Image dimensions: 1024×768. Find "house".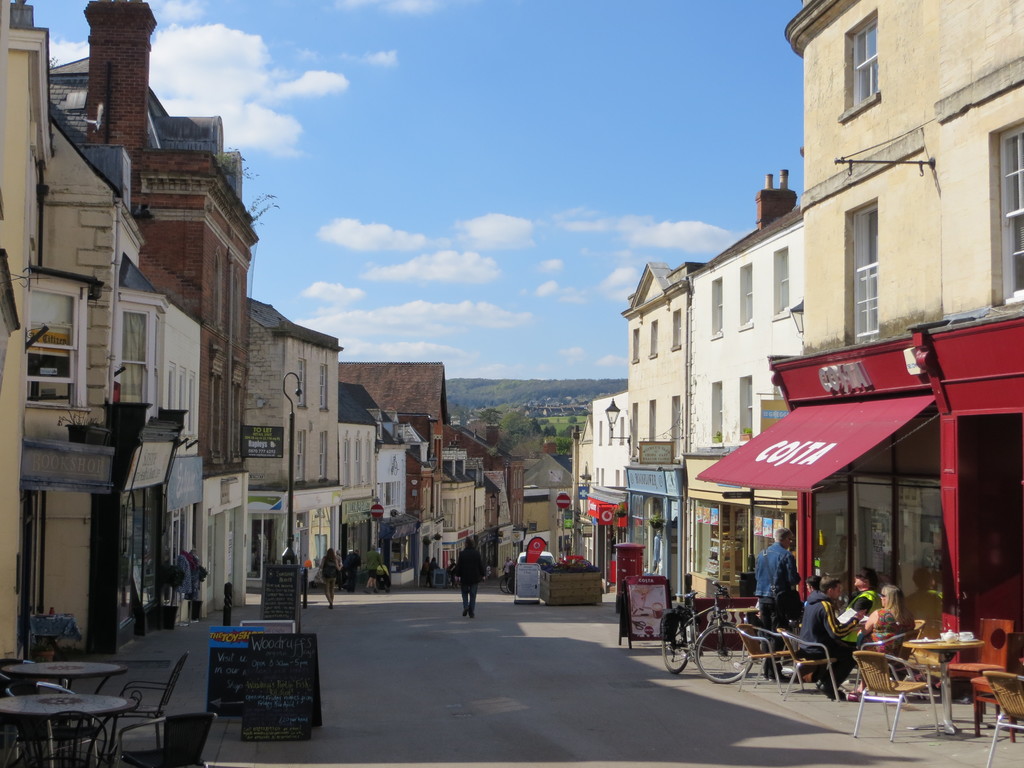
bbox=(400, 413, 536, 580).
